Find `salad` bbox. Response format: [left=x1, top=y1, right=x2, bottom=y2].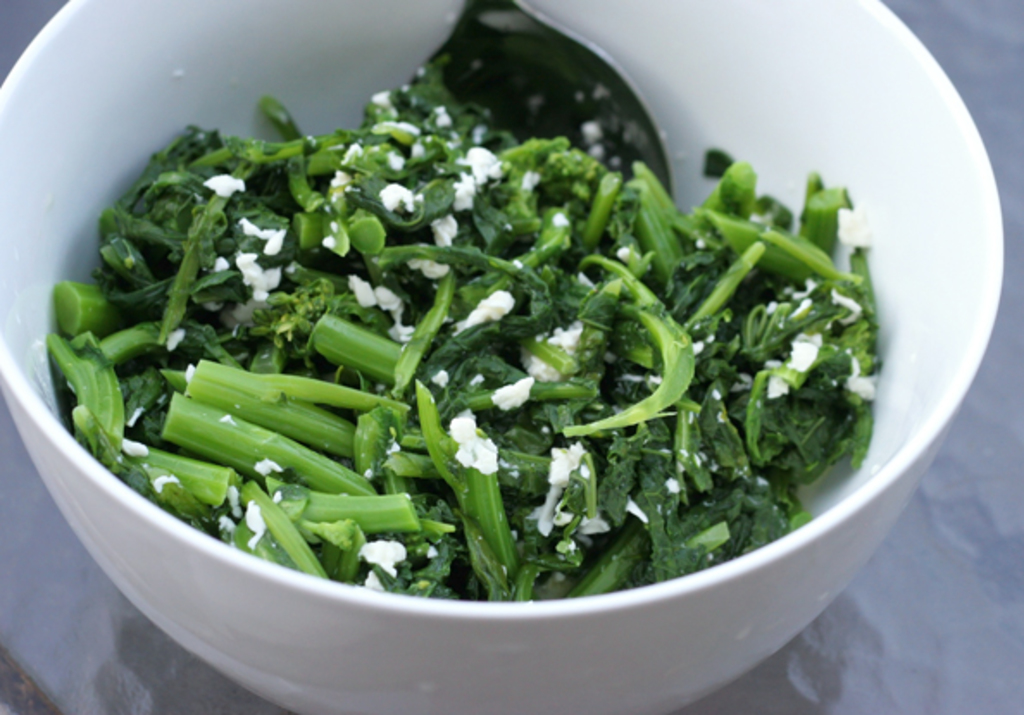
[left=19, top=47, right=876, bottom=619].
